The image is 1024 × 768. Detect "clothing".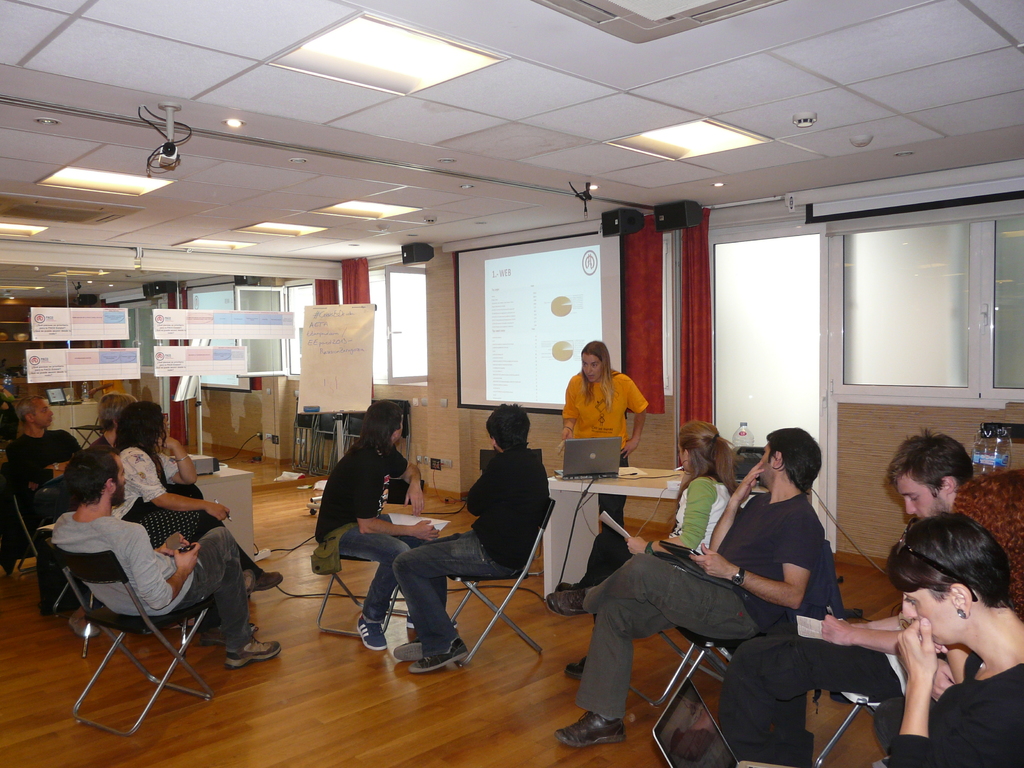
Detection: x1=884, y1=659, x2=1023, y2=767.
